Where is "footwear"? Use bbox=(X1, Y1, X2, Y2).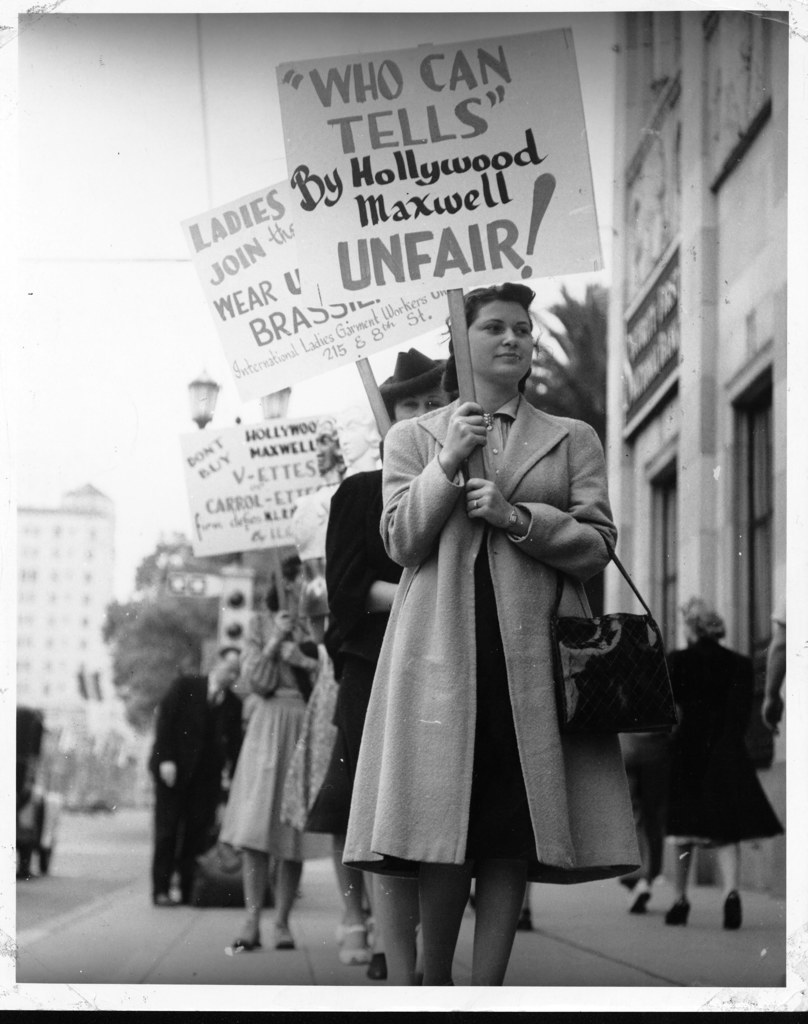
bbox=(340, 921, 365, 961).
